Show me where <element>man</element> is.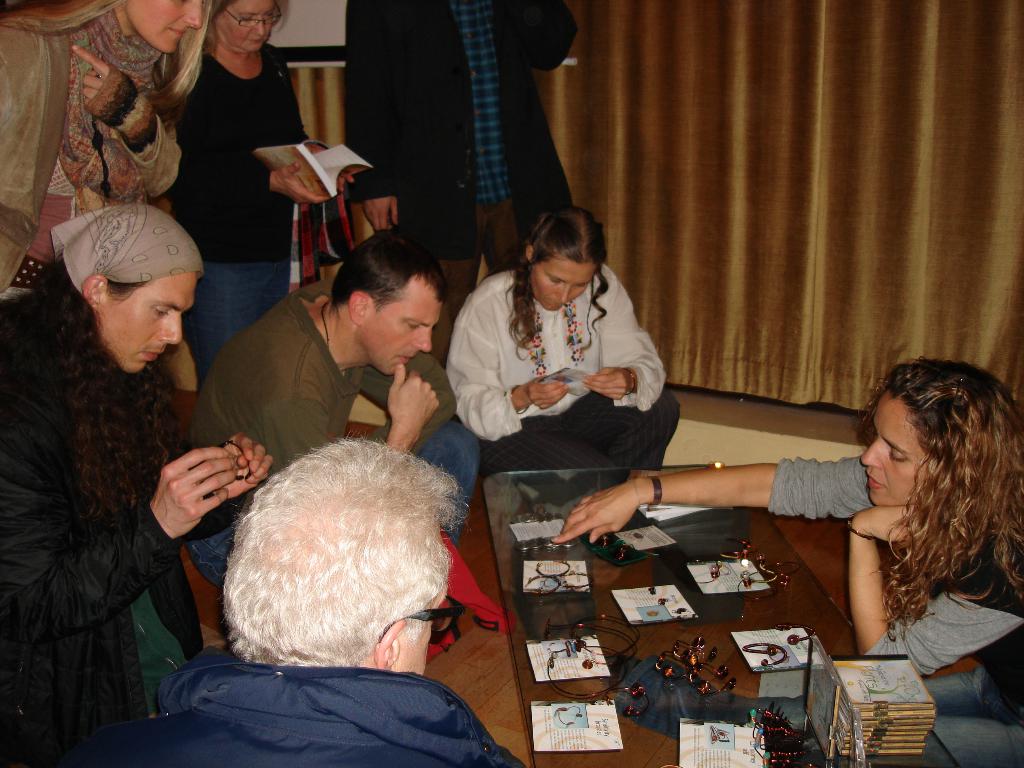
<element>man</element> is at (left=0, top=202, right=271, bottom=767).
